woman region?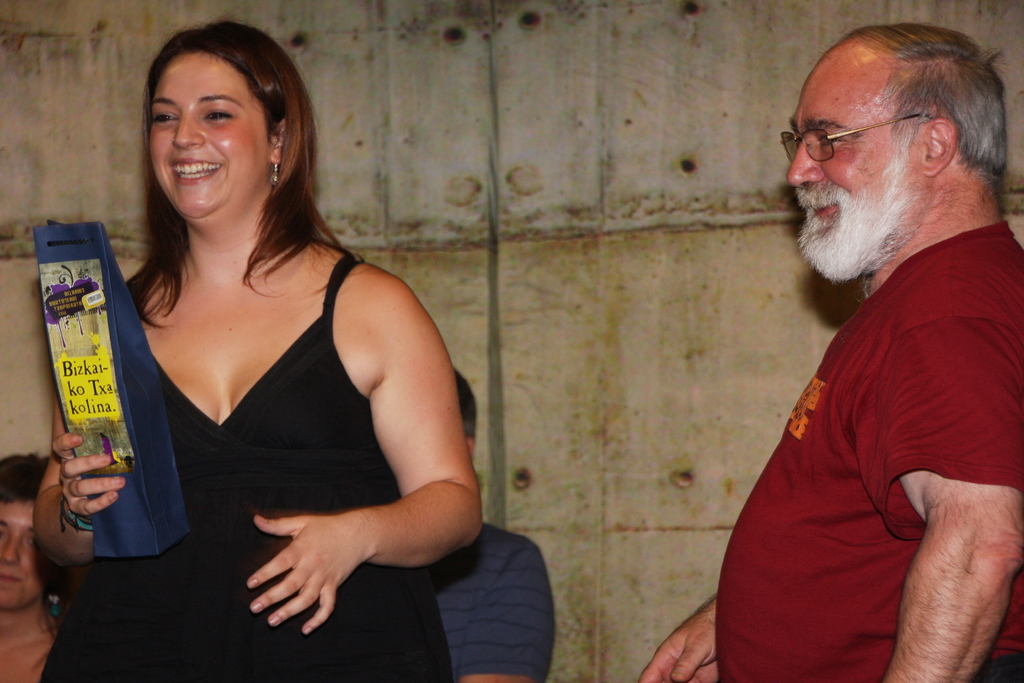
(left=97, top=0, right=470, bottom=672)
